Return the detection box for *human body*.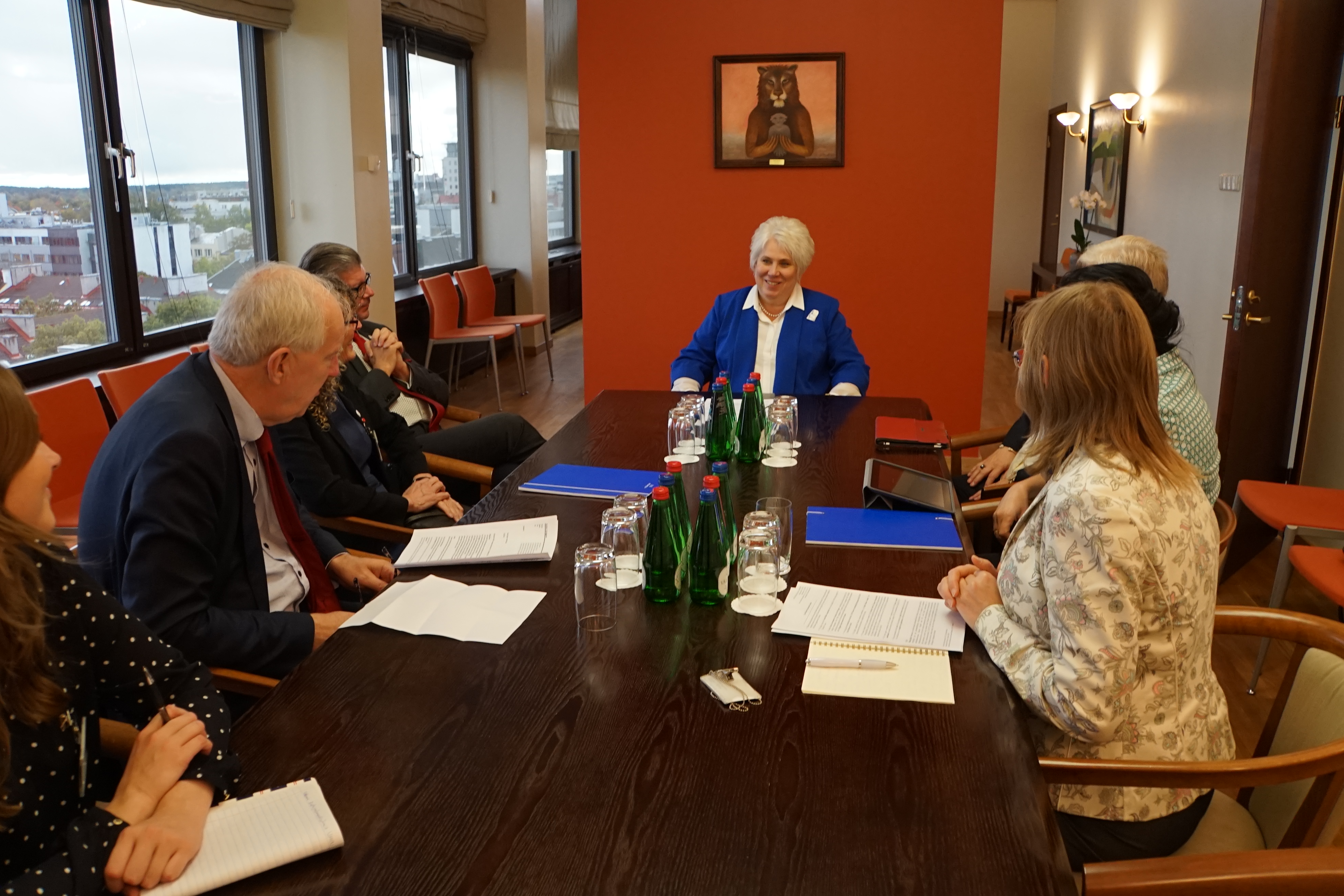
l=229, t=73, r=297, b=136.
